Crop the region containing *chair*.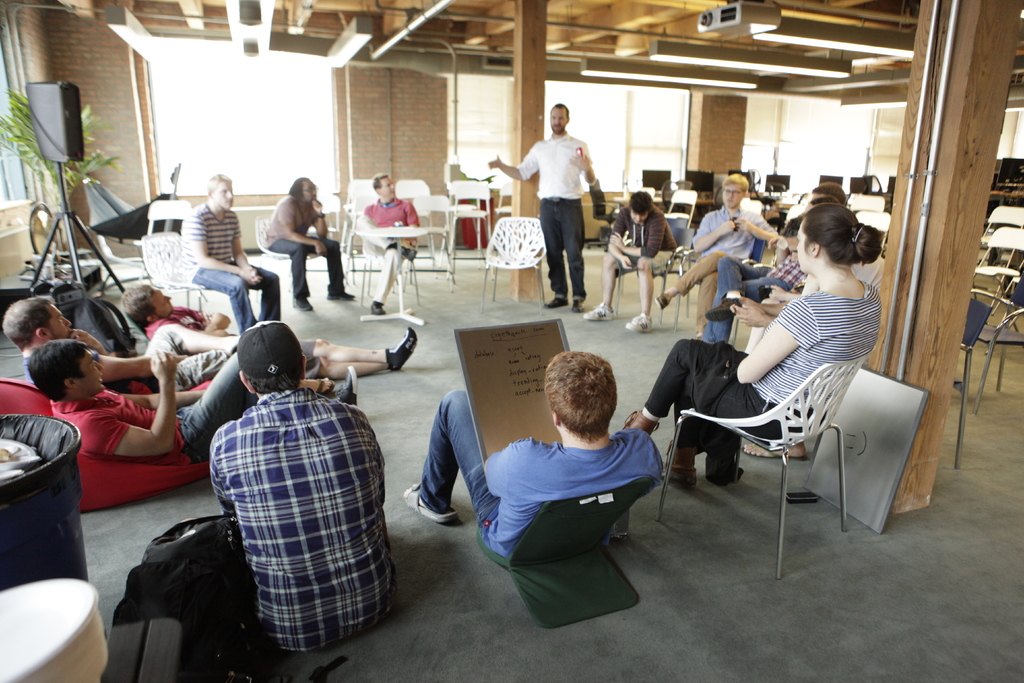
Crop region: x1=849, y1=189, x2=884, y2=213.
